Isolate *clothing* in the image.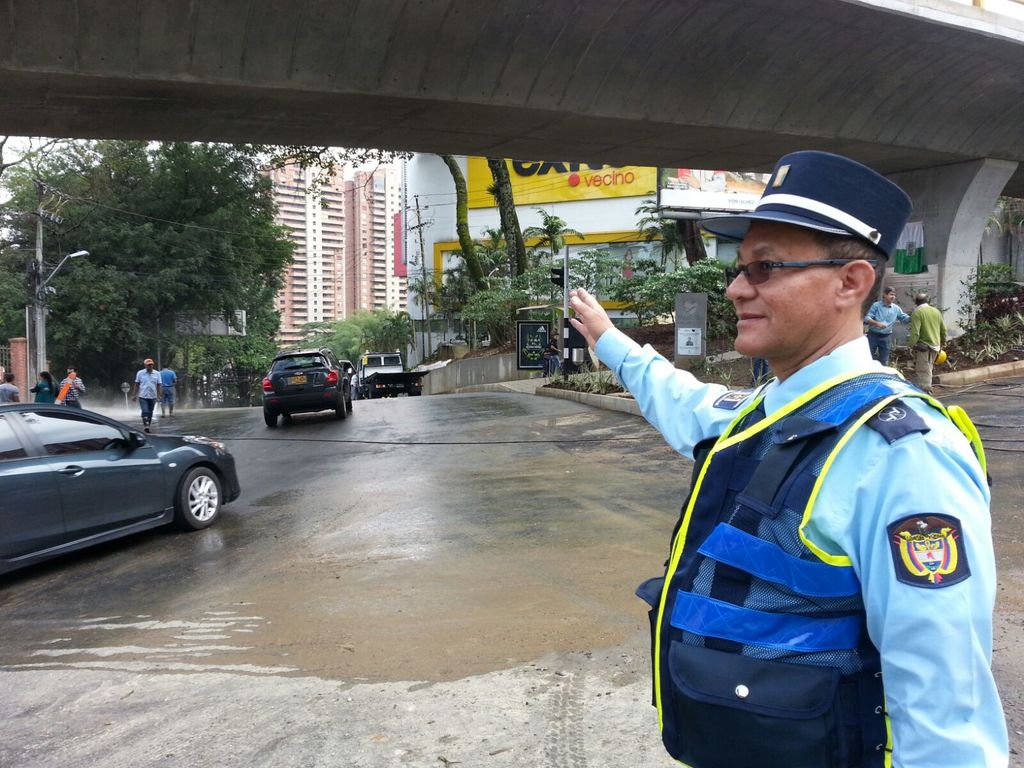
Isolated region: (60,377,86,404).
